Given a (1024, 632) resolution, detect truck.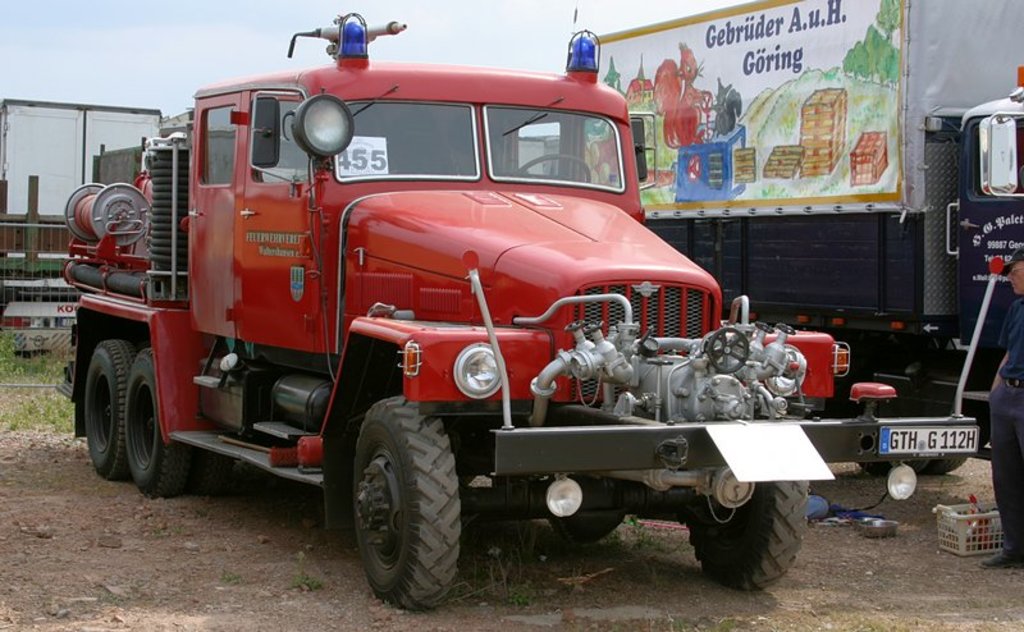
bbox=(547, 0, 1023, 574).
